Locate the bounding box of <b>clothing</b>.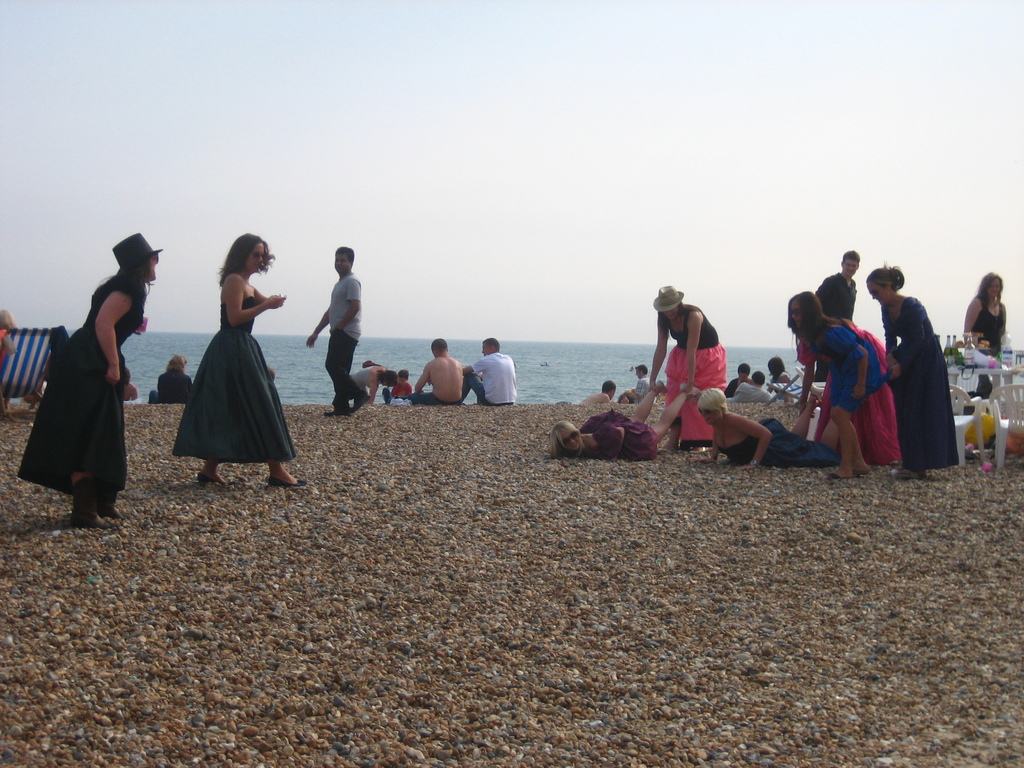
Bounding box: bbox=(152, 364, 192, 400).
